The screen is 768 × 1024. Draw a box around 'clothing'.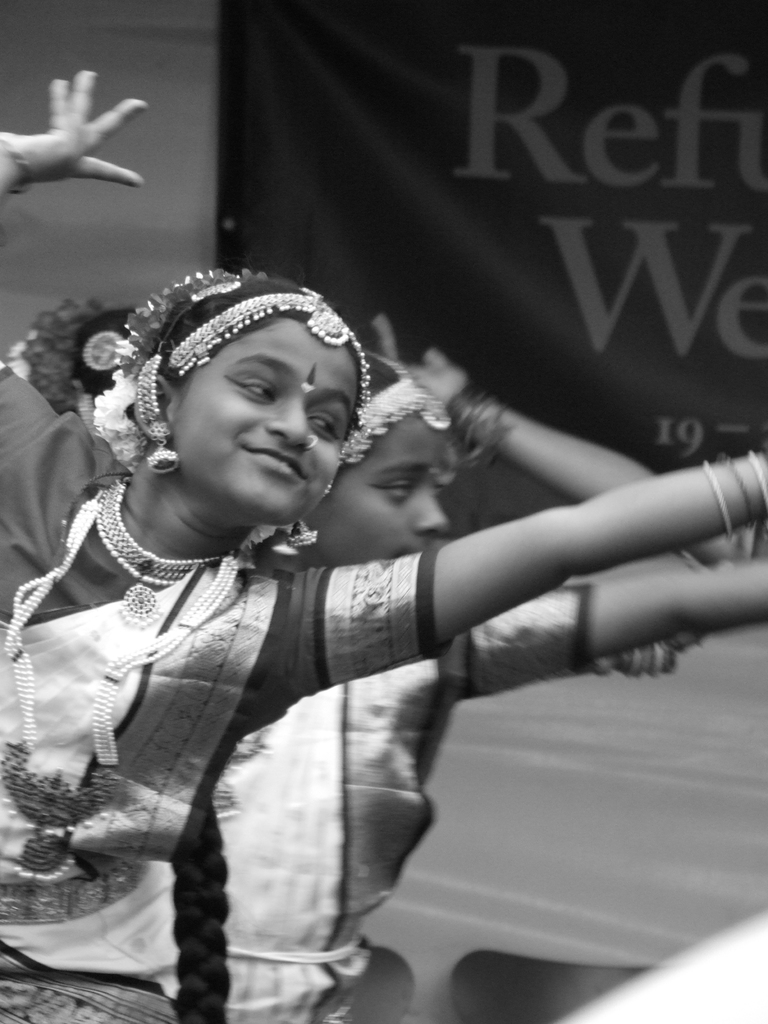
detection(0, 383, 393, 942).
